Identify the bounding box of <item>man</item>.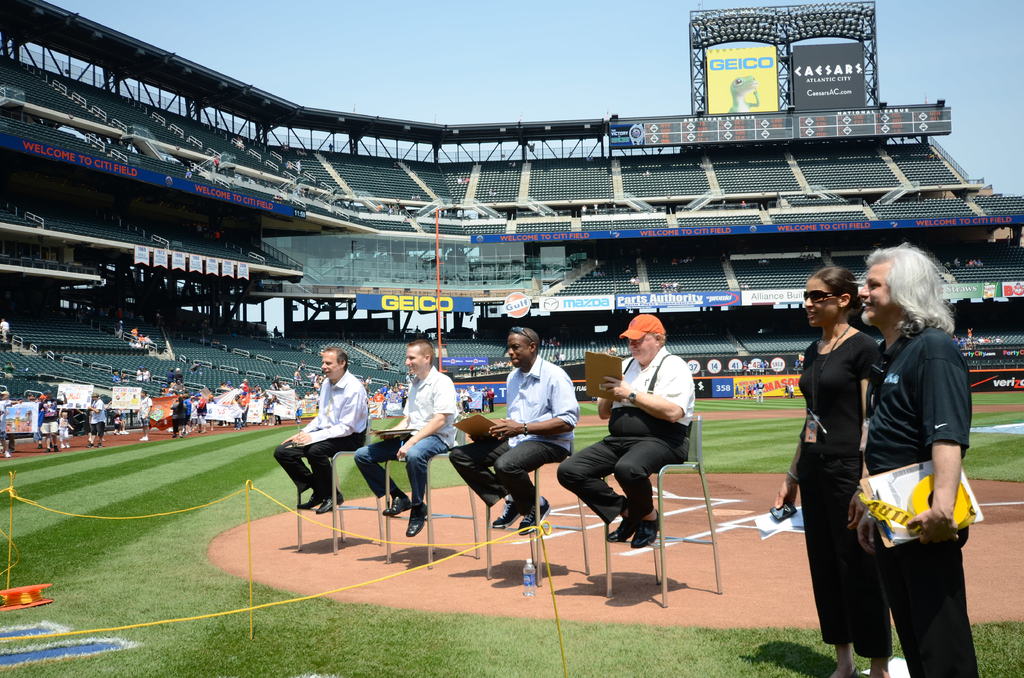
crop(0, 391, 15, 453).
